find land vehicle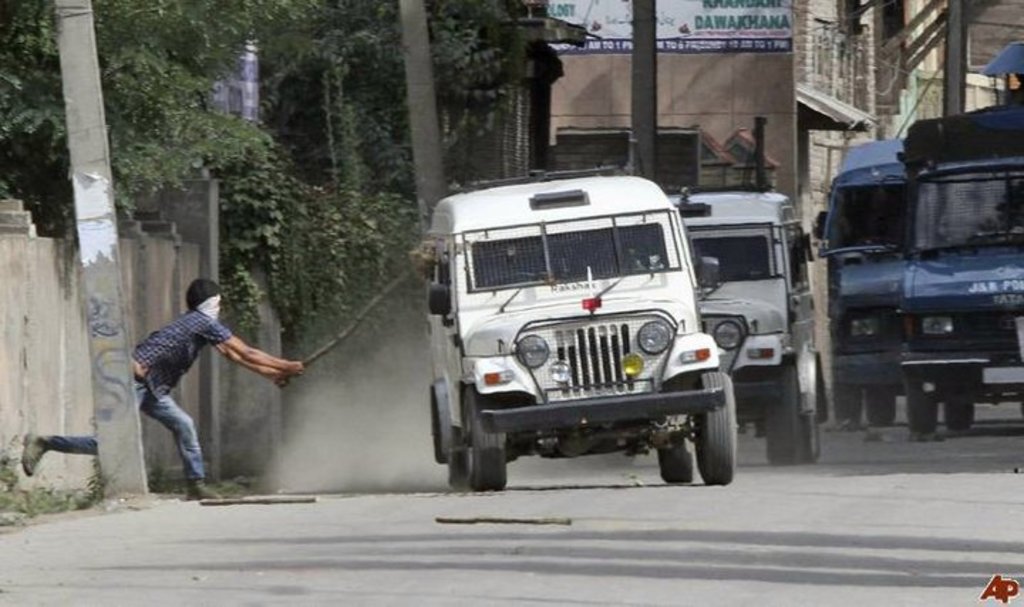
417:155:742:499
